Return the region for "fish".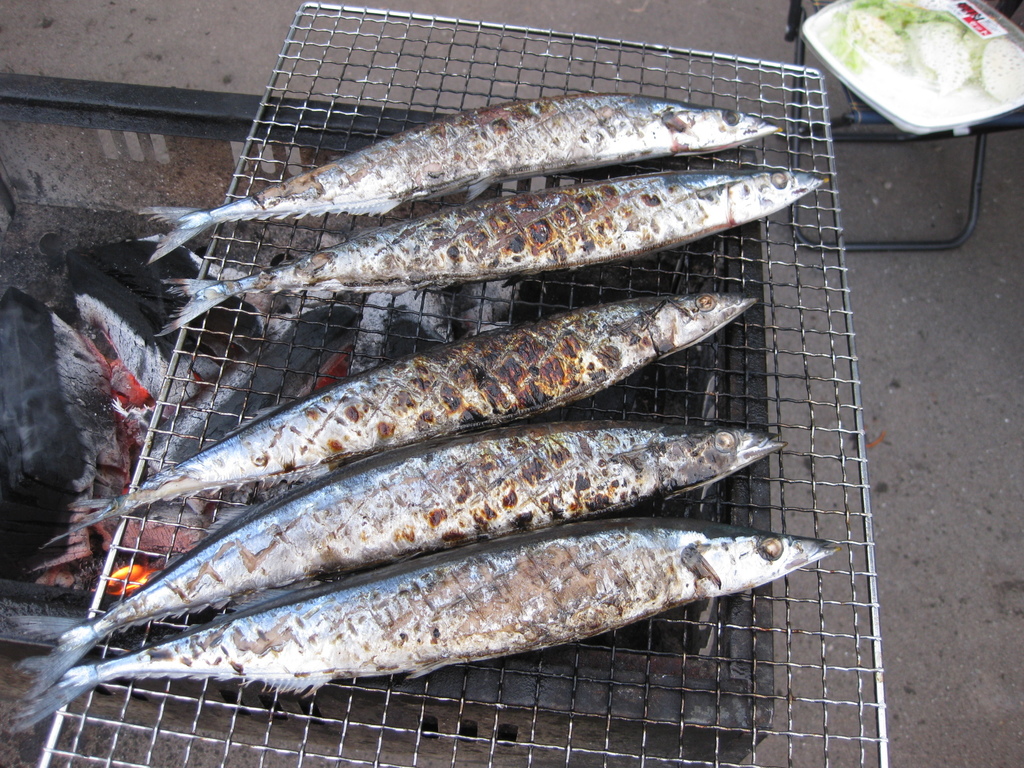
crop(18, 434, 787, 700).
